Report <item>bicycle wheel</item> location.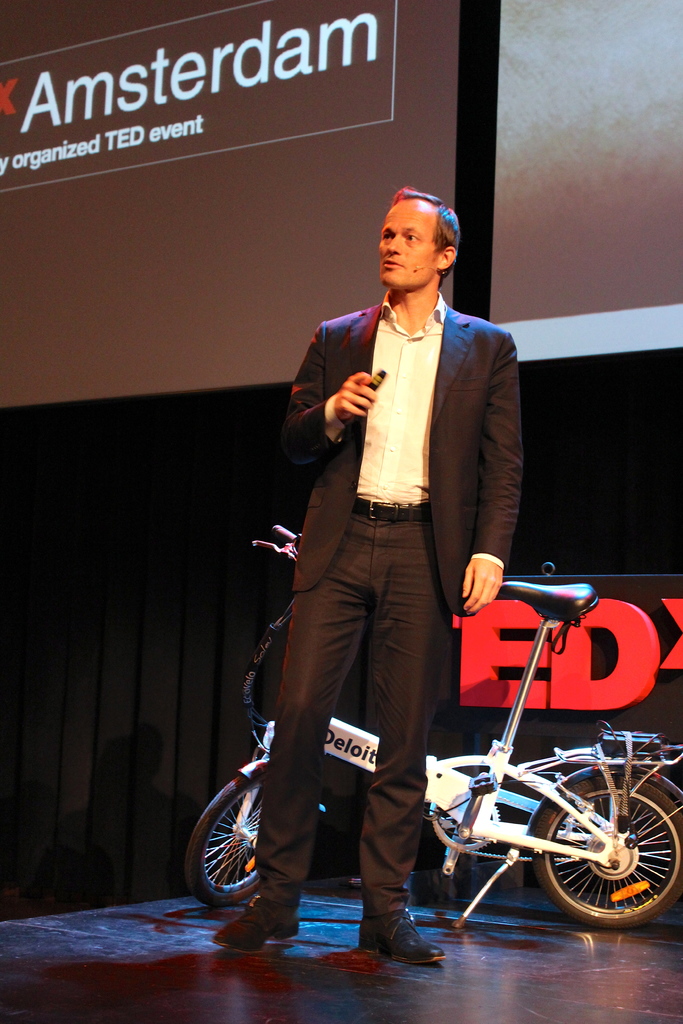
Report: 530:767:682:930.
